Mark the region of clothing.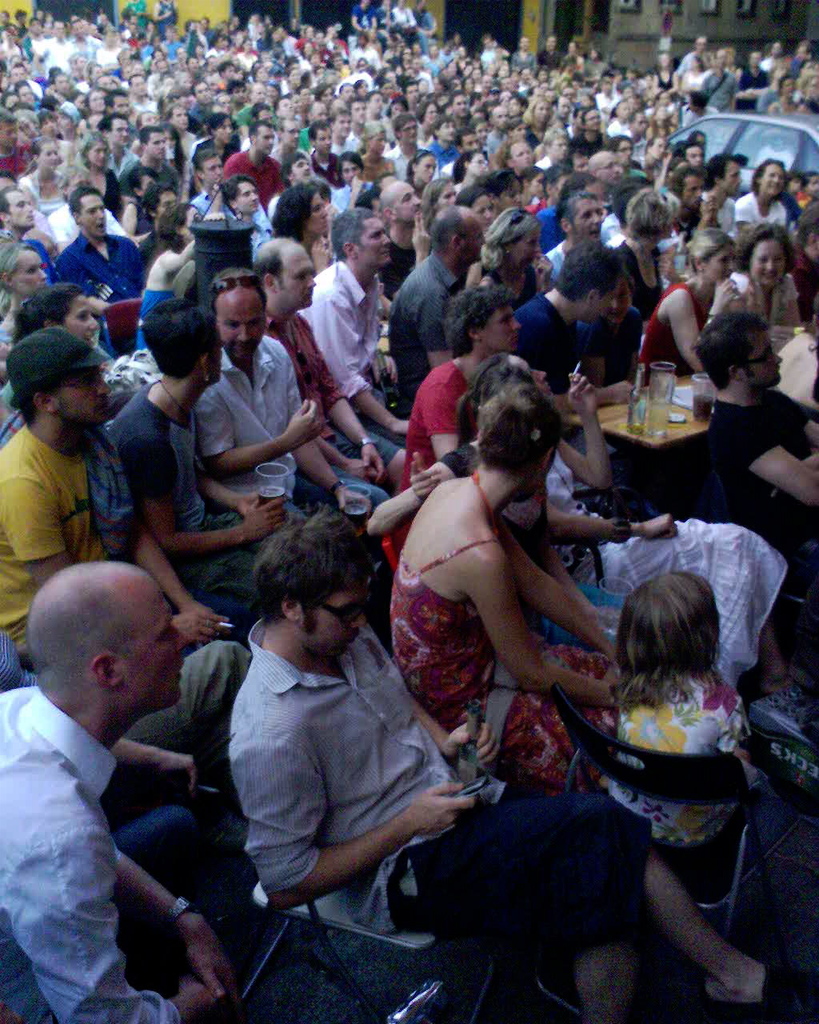
Region: 569 135 608 151.
